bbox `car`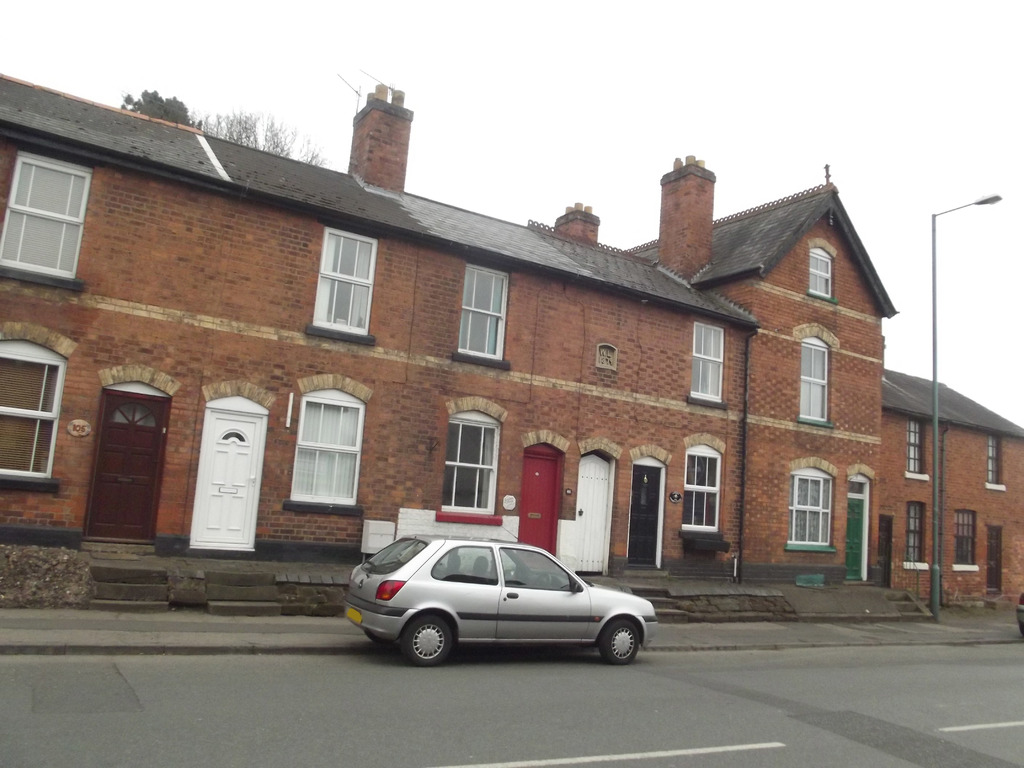
select_region(342, 535, 657, 668)
